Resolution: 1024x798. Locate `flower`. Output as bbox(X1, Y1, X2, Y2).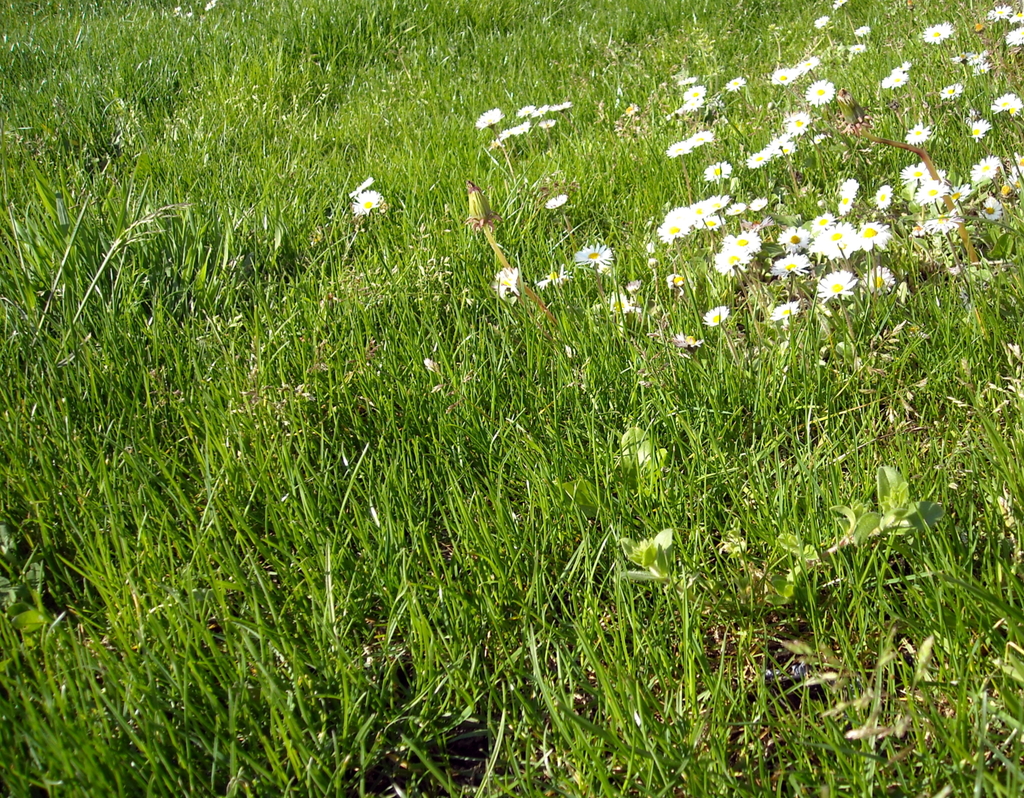
bbox(497, 267, 517, 298).
